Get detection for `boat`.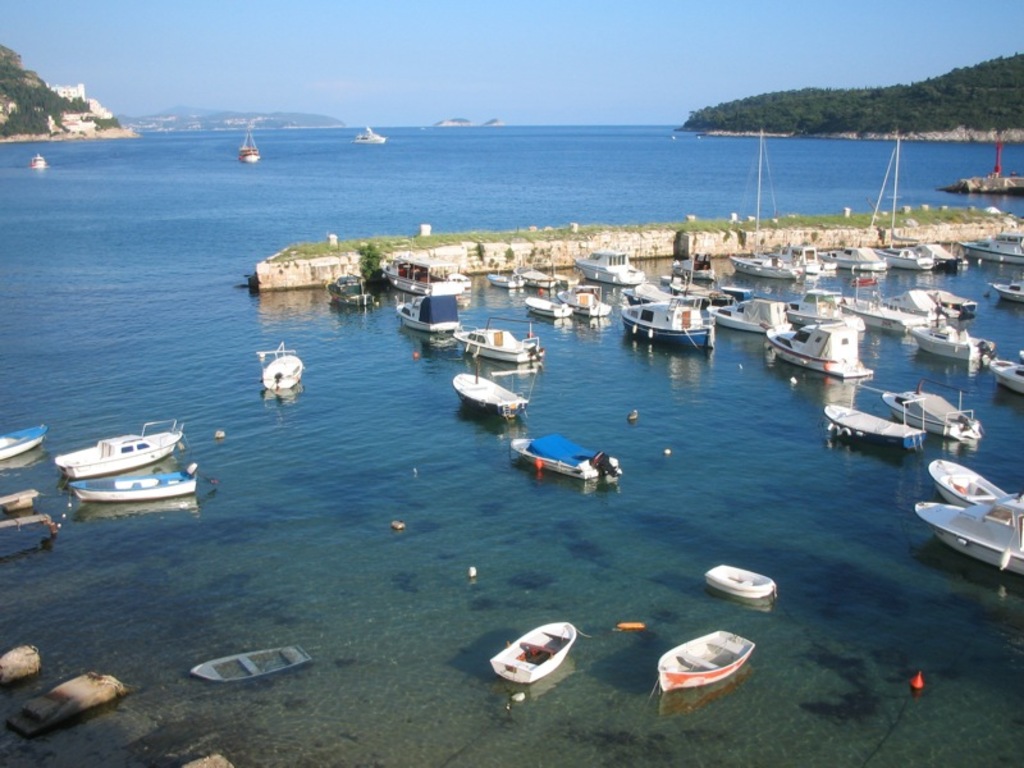
Detection: 489:616:590:686.
